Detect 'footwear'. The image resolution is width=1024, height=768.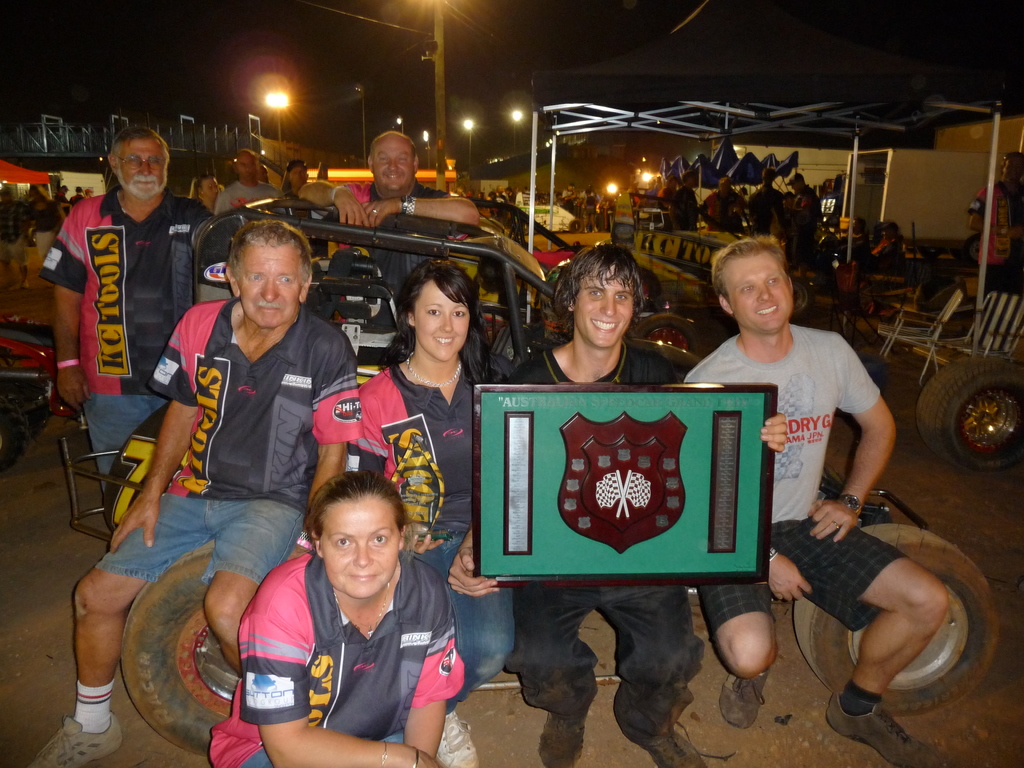
<region>538, 714, 586, 767</region>.
